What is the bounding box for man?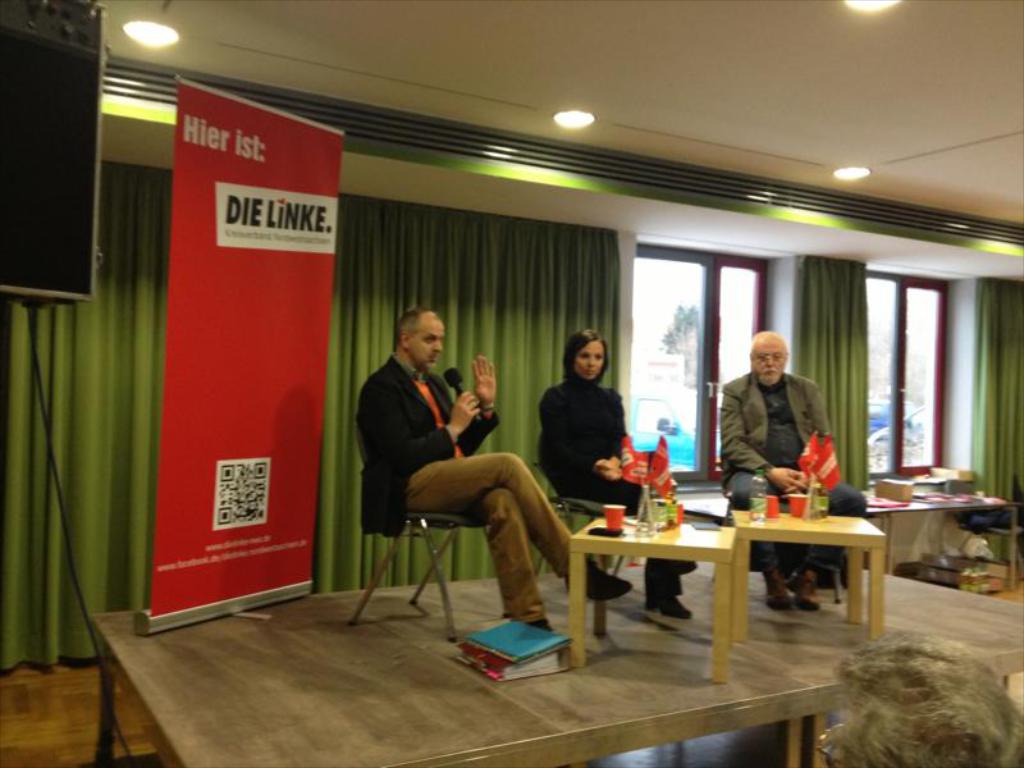
l=721, t=332, r=835, b=614.
